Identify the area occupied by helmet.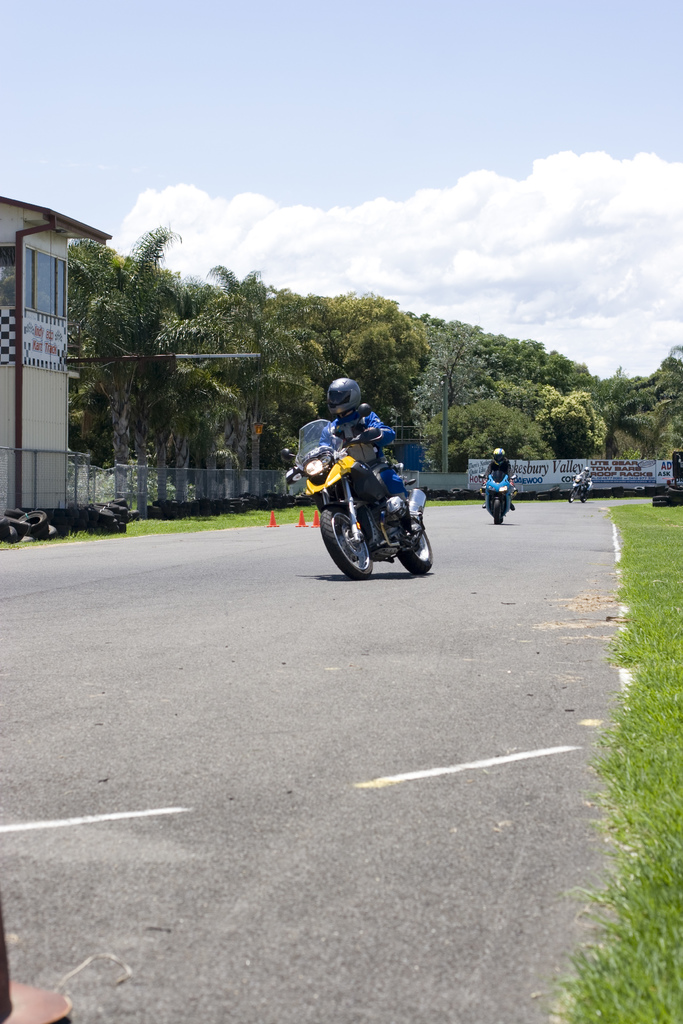
Area: (494,448,508,471).
